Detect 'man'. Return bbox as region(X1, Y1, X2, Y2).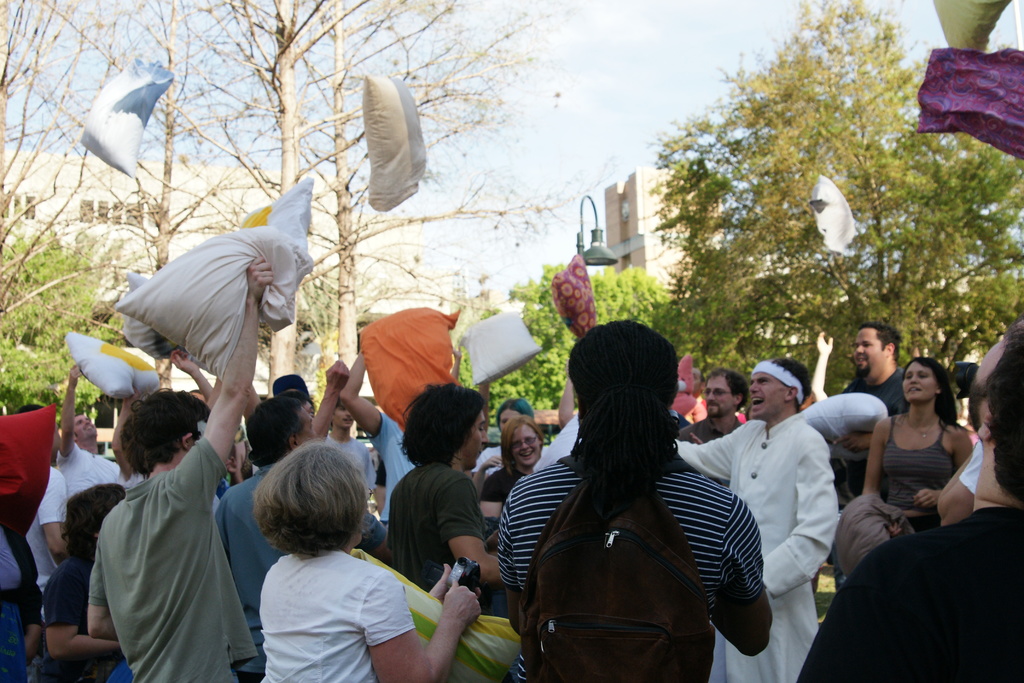
region(206, 399, 383, 673).
